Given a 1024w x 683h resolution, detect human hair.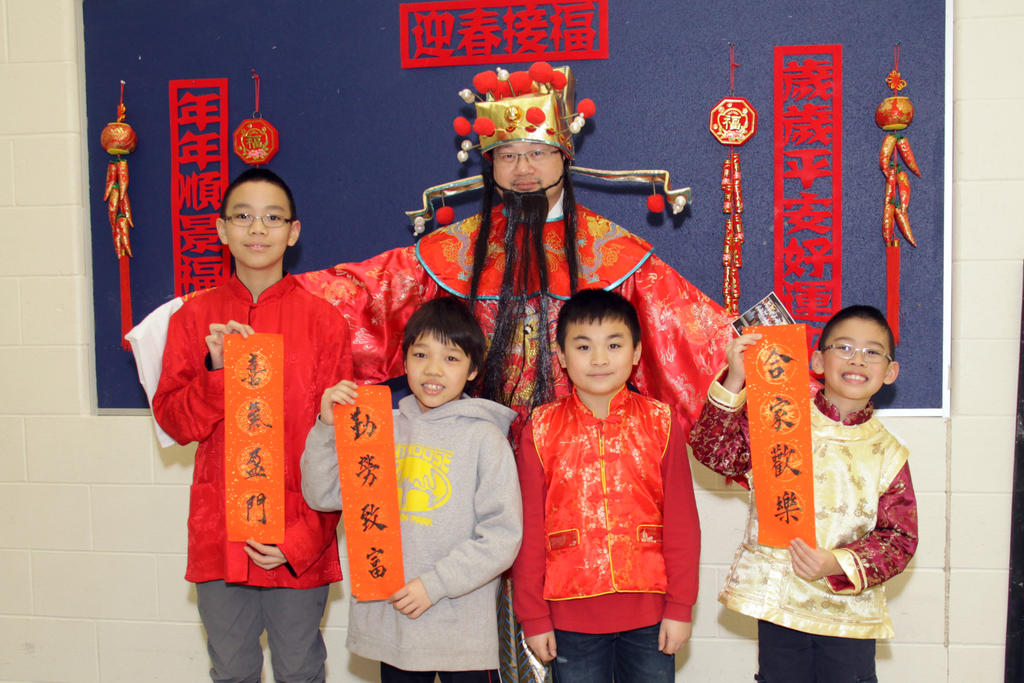
220/163/295/220.
